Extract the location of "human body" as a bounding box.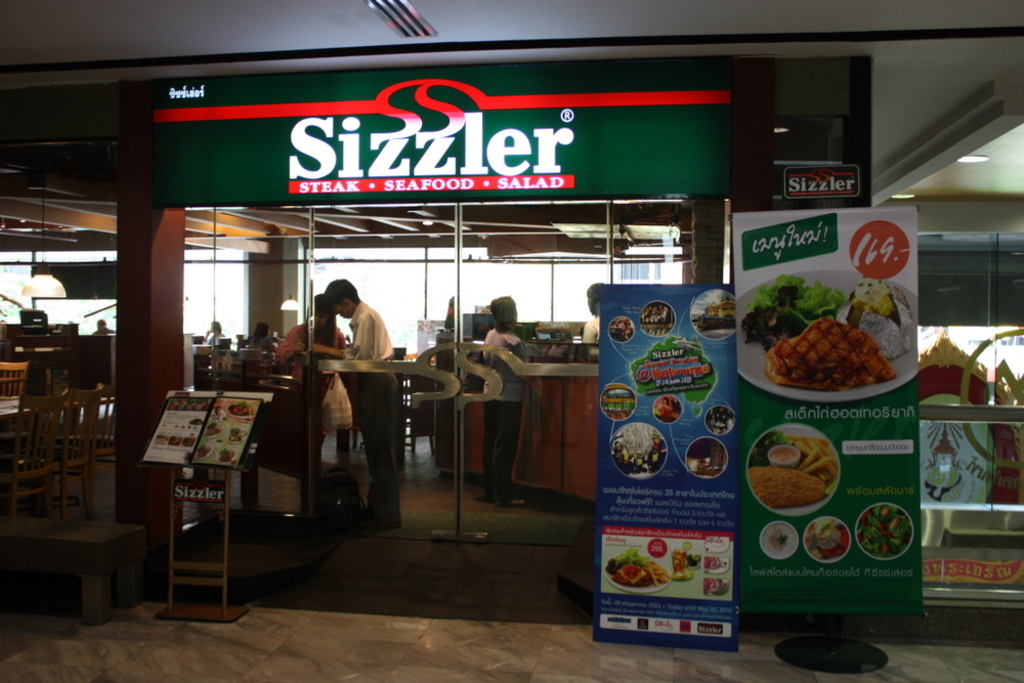
[268,299,336,462].
